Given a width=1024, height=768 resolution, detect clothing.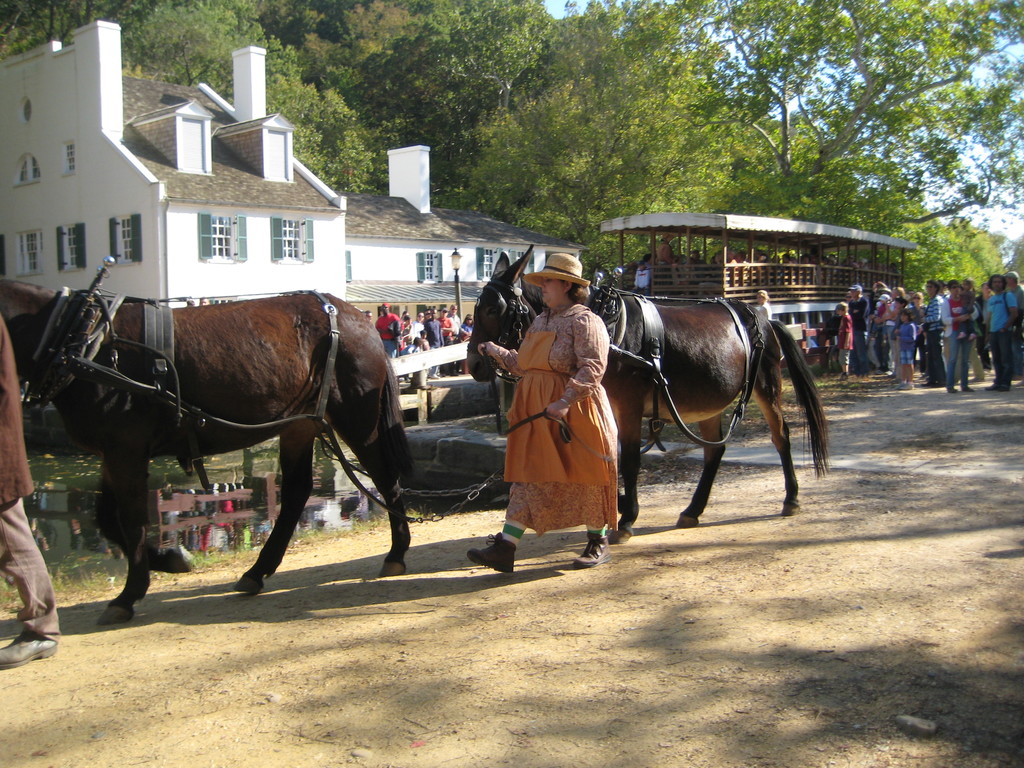
{"left": 430, "top": 318, "right": 451, "bottom": 351}.
